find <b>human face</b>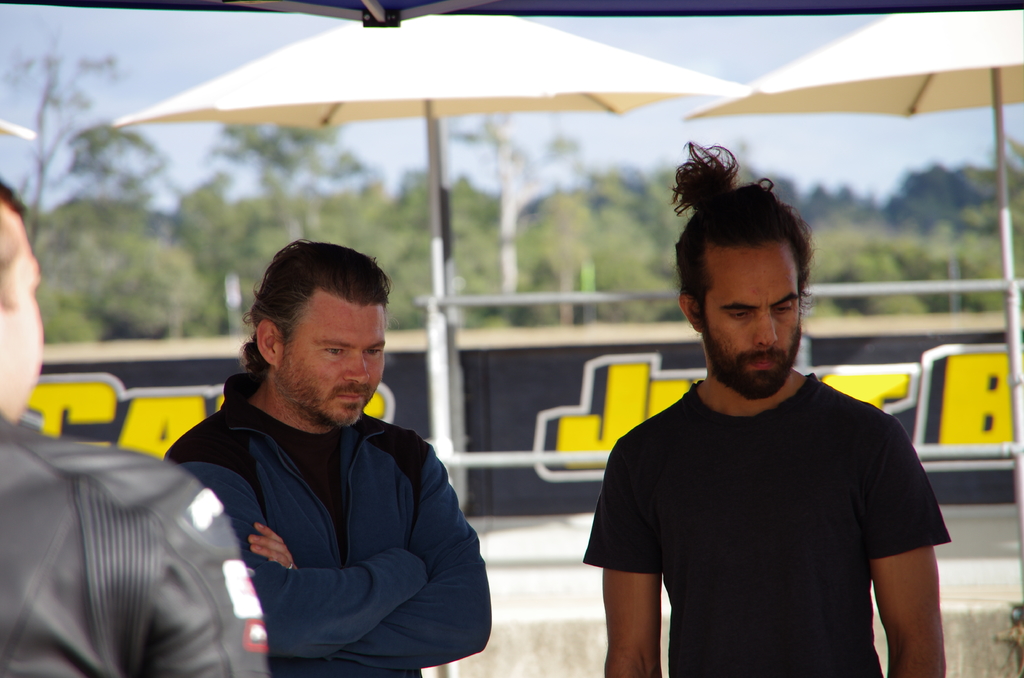
box=[699, 238, 803, 391]
